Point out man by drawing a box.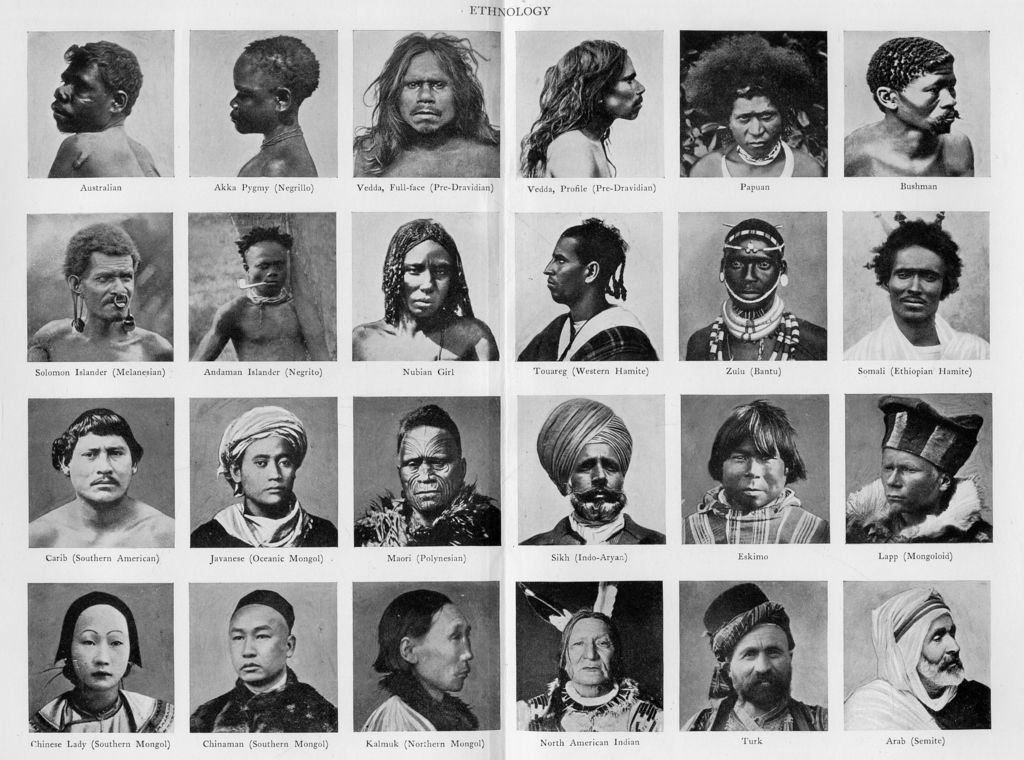
678 584 829 731.
